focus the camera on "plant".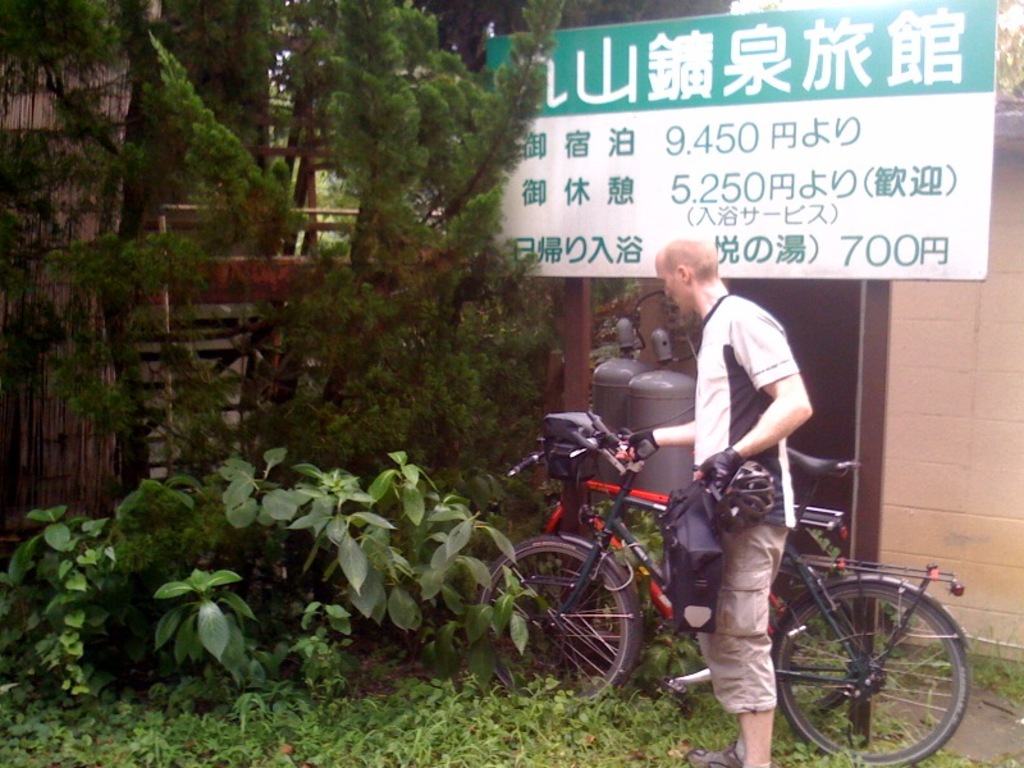
Focus region: 118:535:264:695.
